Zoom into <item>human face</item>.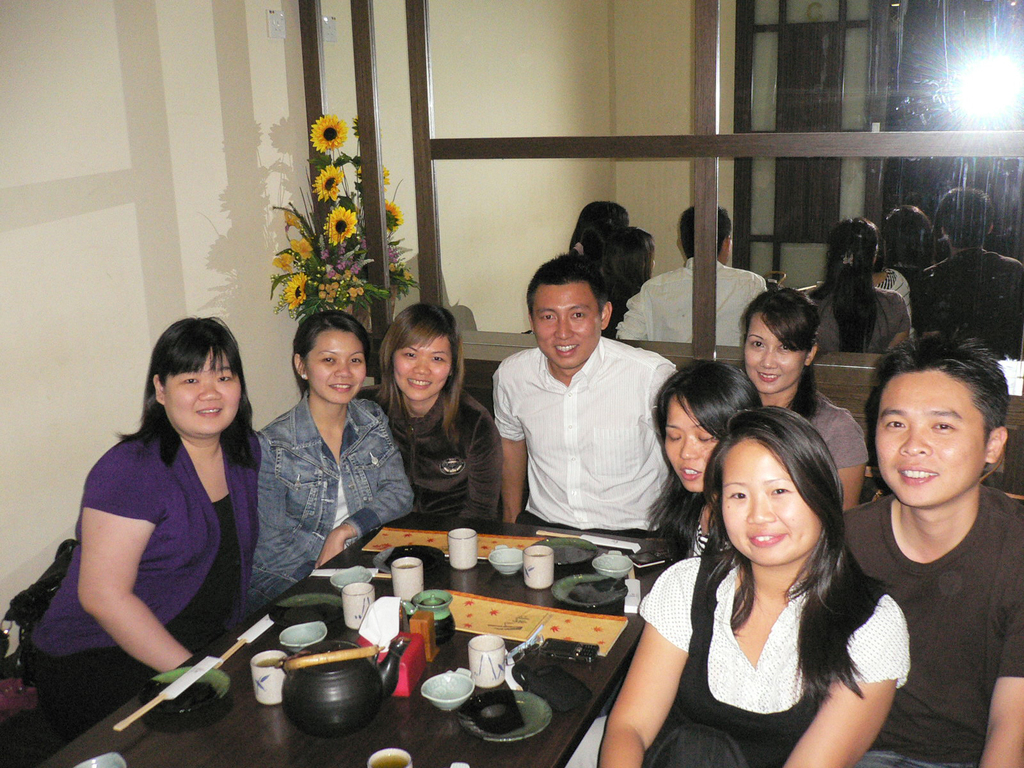
Zoom target: x1=159 y1=356 x2=243 y2=435.
